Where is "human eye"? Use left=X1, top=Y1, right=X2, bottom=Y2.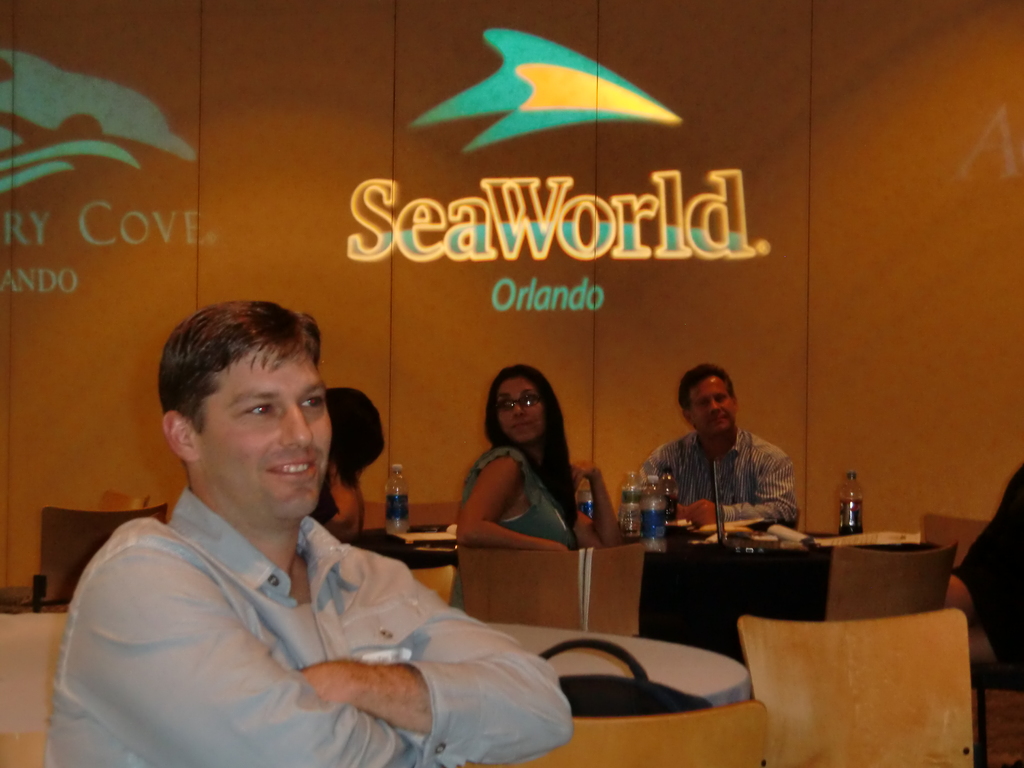
left=242, top=403, right=271, bottom=421.
